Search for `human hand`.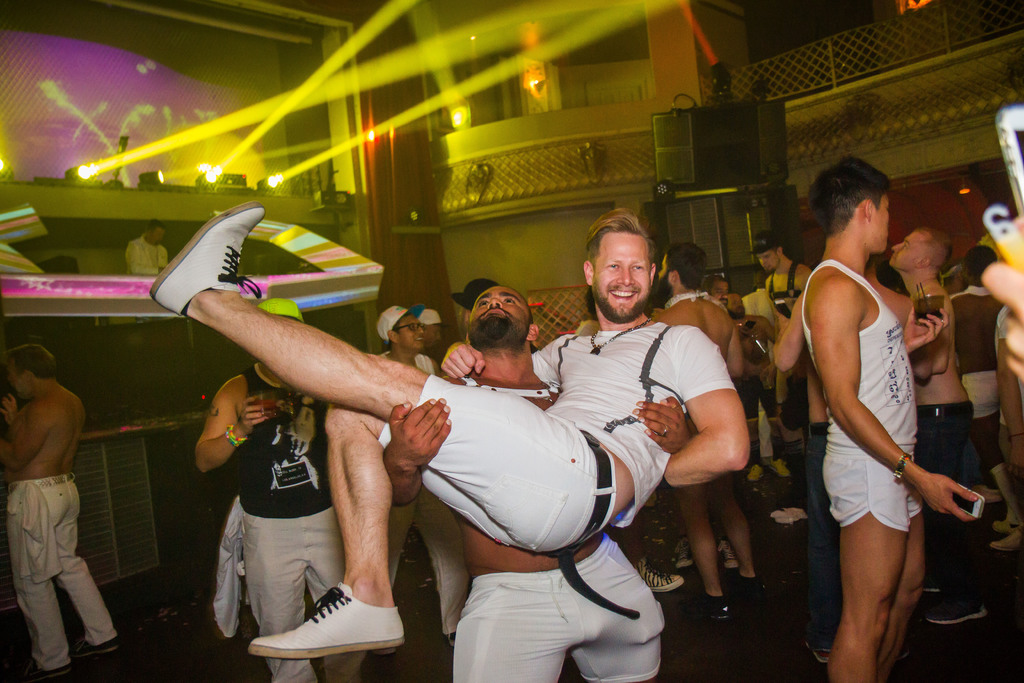
Found at rect(0, 391, 18, 416).
